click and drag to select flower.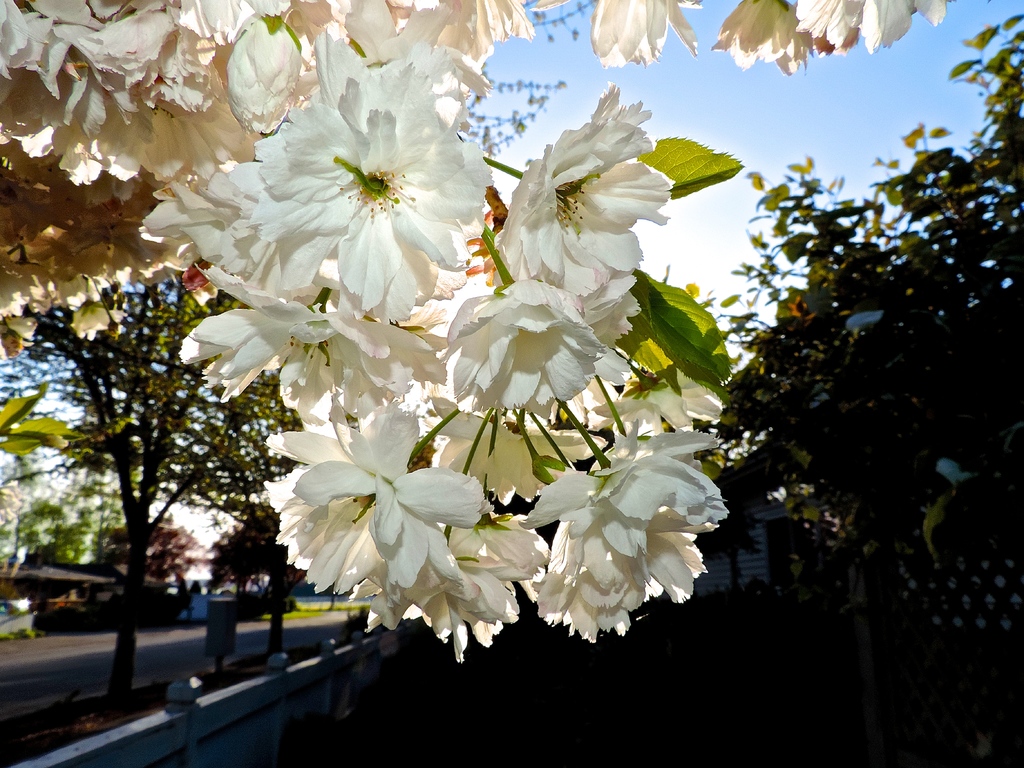
Selection: 534, 0, 704, 56.
